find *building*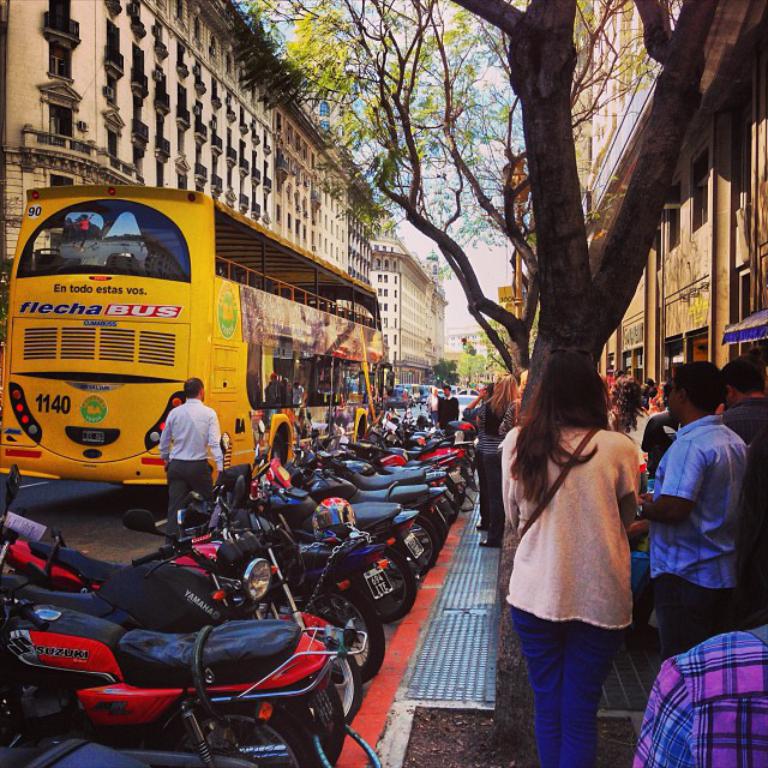
<region>571, 0, 767, 394</region>
